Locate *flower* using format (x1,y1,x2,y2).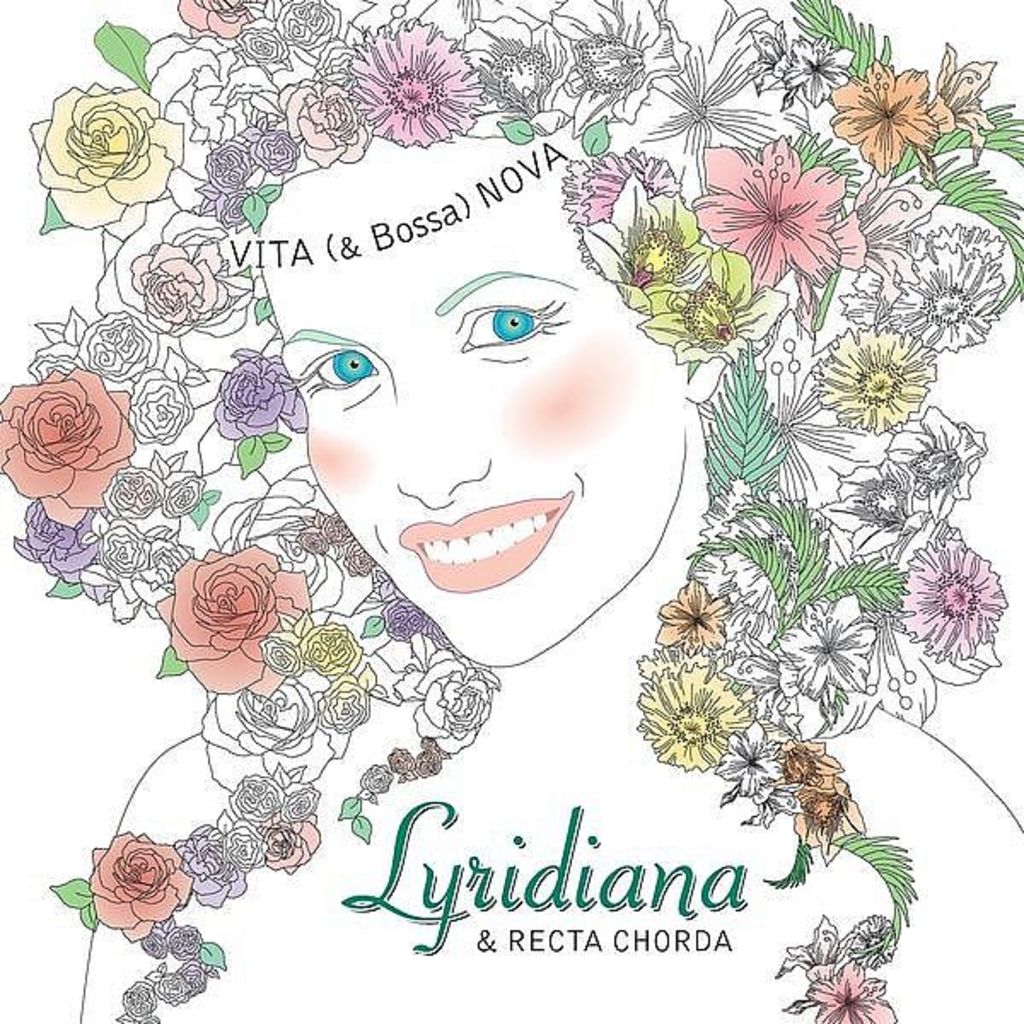
(797,957,911,1022).
